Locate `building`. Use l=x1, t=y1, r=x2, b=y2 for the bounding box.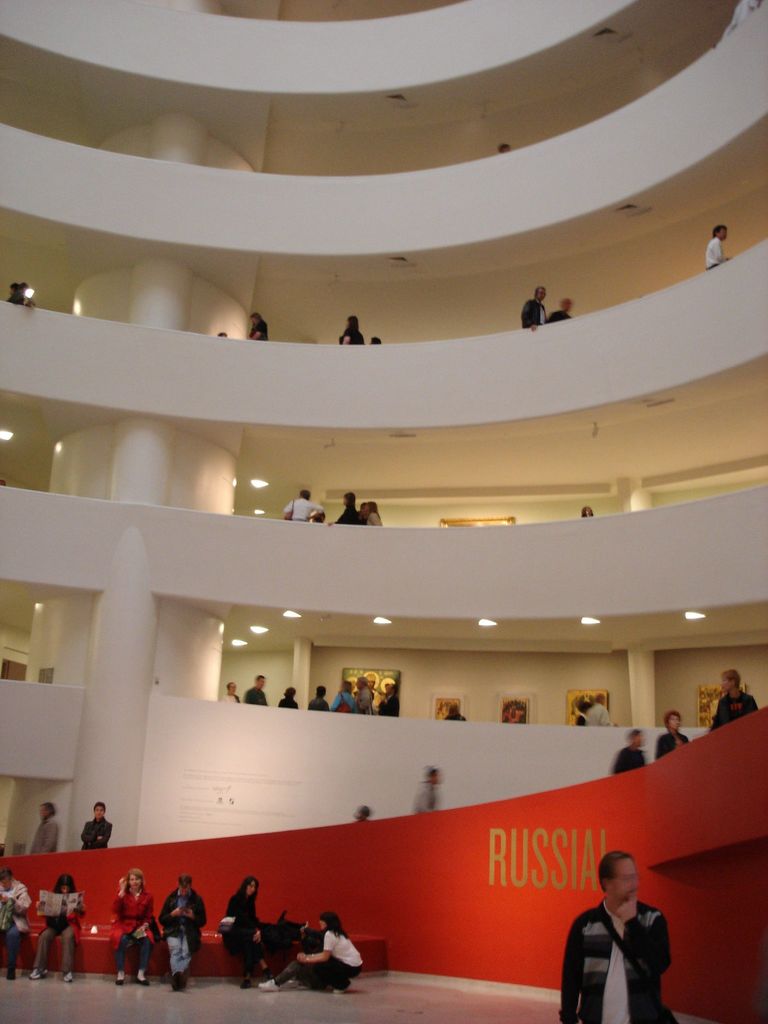
l=0, t=0, r=767, b=1023.
